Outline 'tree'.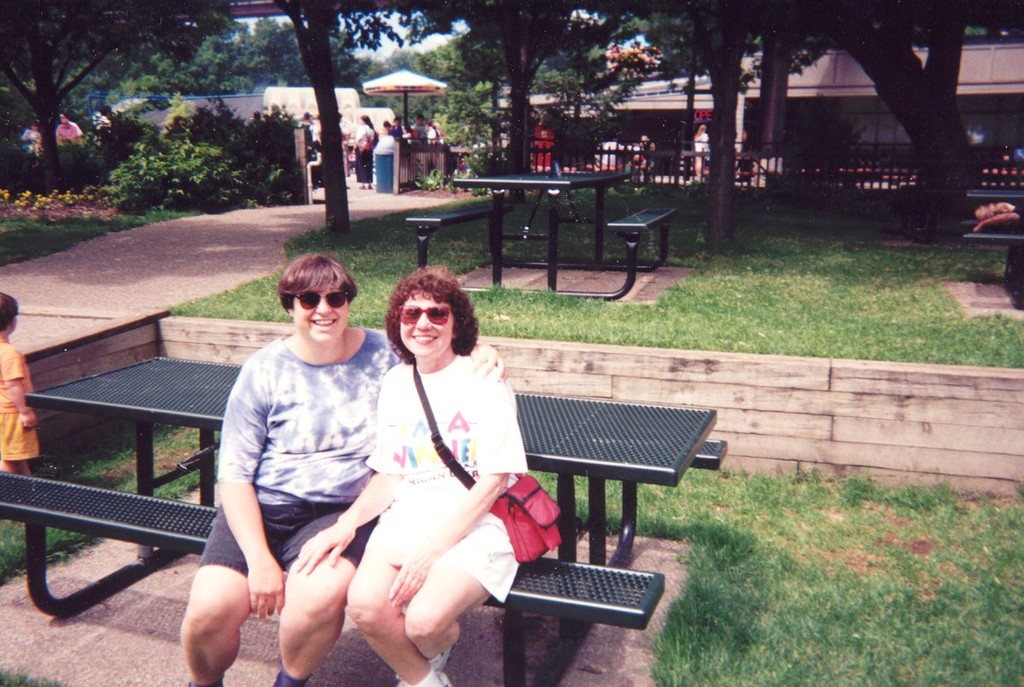
Outline: crop(430, 0, 625, 192).
